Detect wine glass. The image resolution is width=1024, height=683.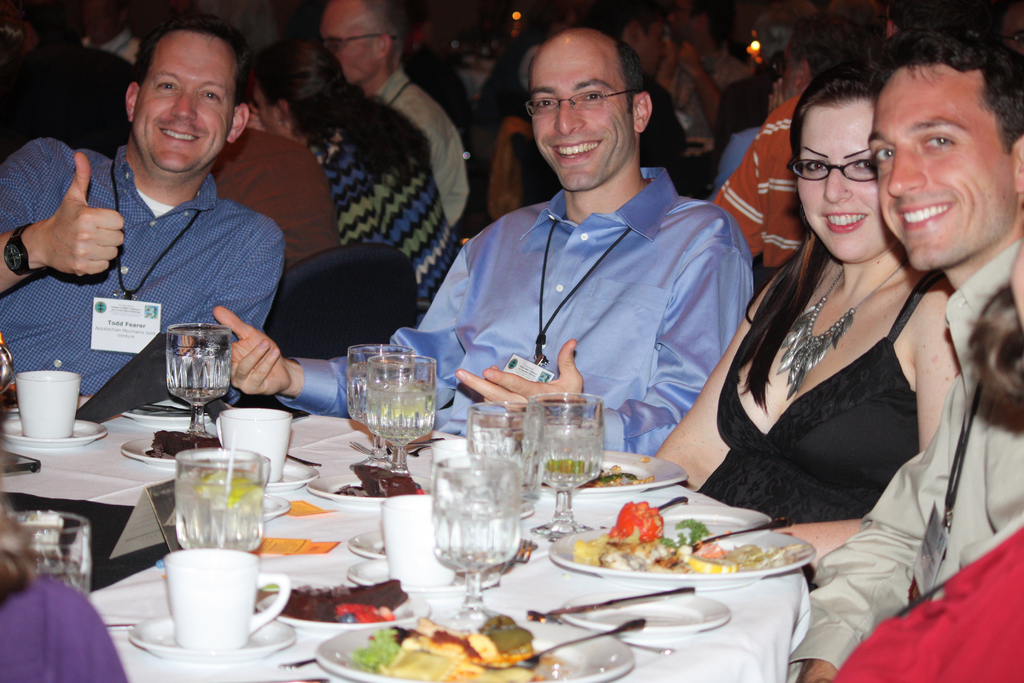
left=438, top=458, right=520, bottom=627.
